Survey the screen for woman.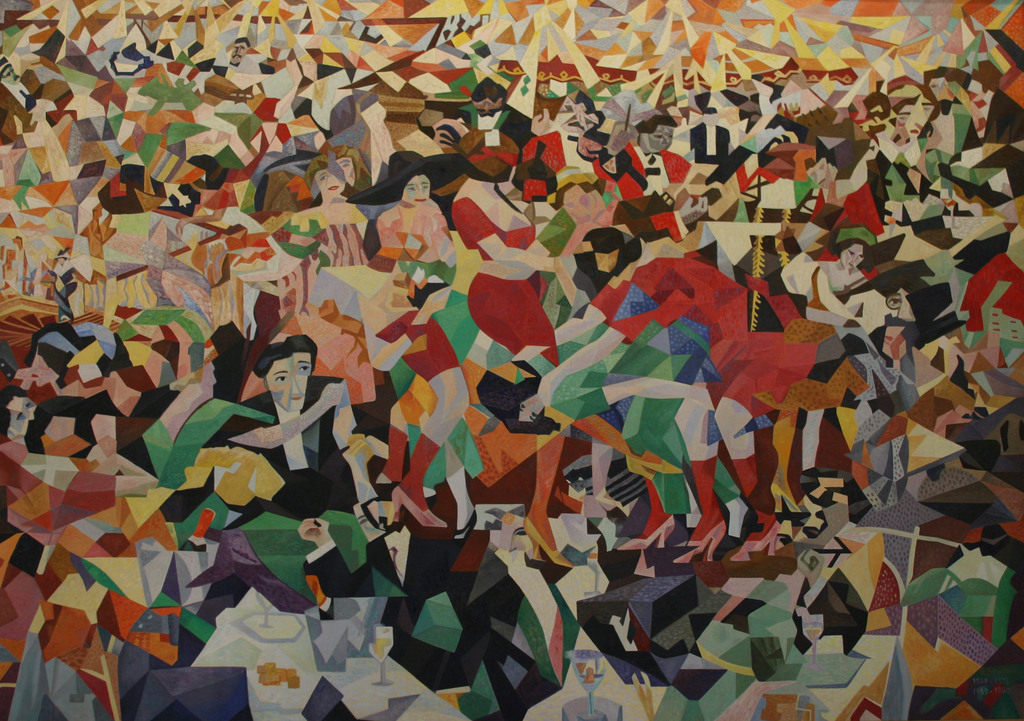
Survey found: locate(451, 131, 579, 573).
